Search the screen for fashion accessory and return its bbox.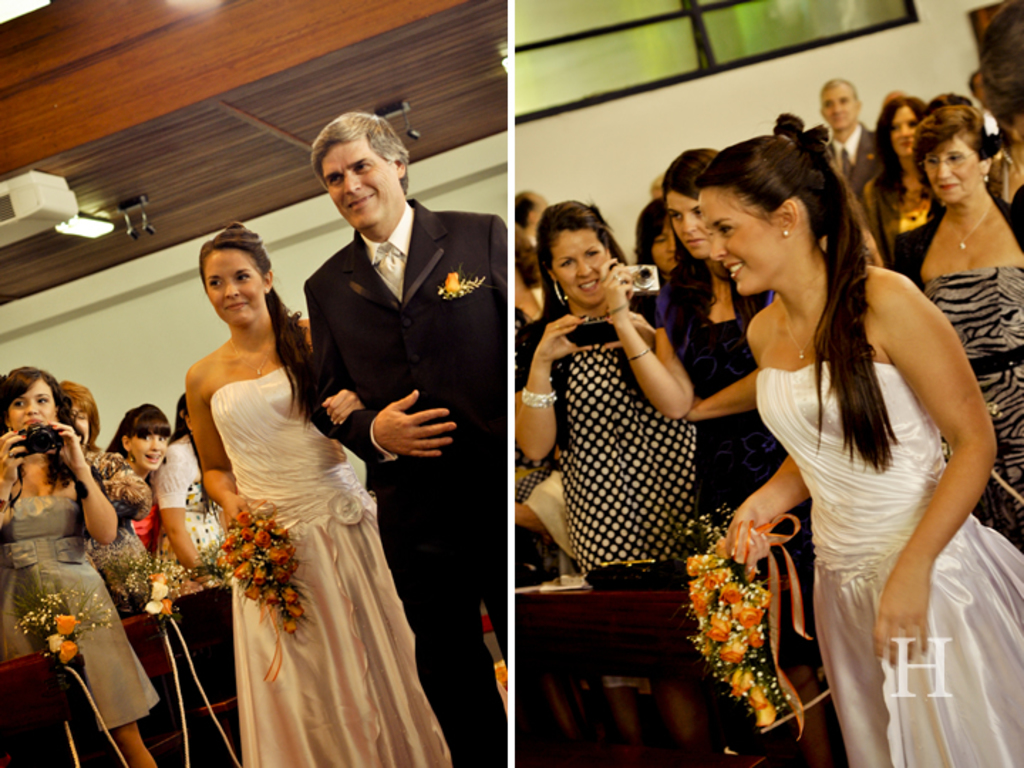
Found: 627,340,657,370.
